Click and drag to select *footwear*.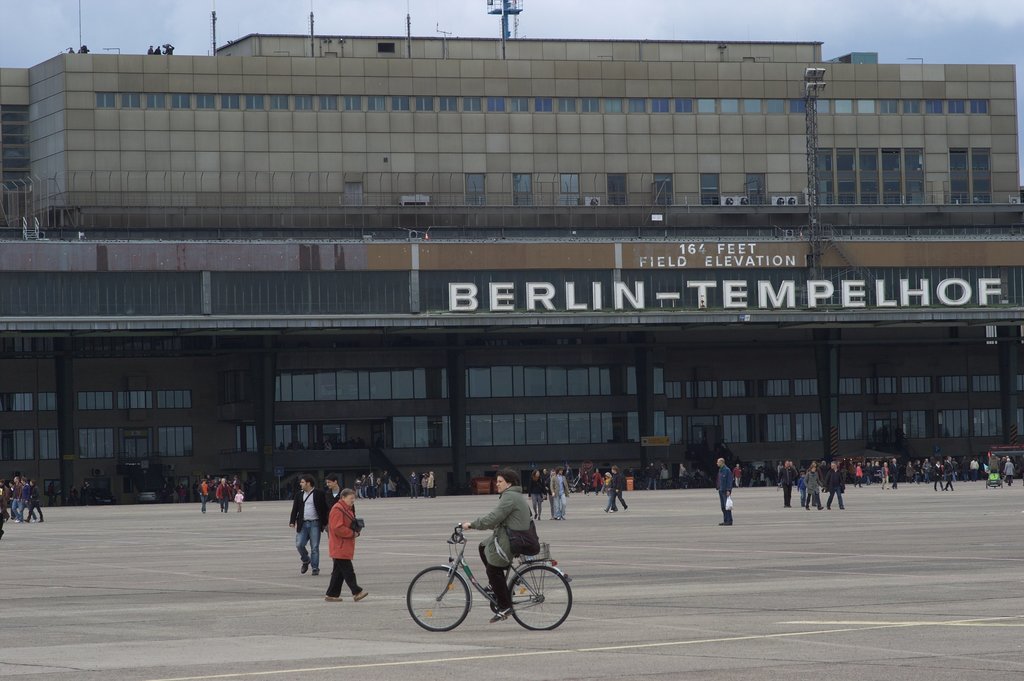
Selection: Rect(301, 564, 307, 575).
